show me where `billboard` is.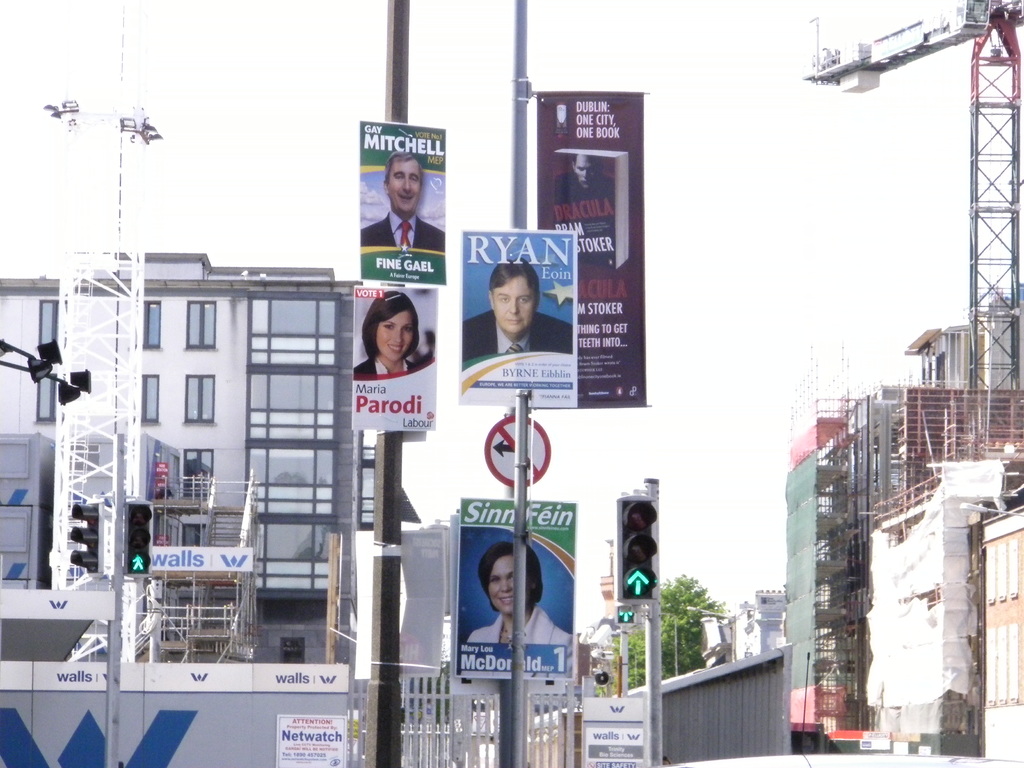
`billboard` is at bbox=(355, 118, 447, 285).
